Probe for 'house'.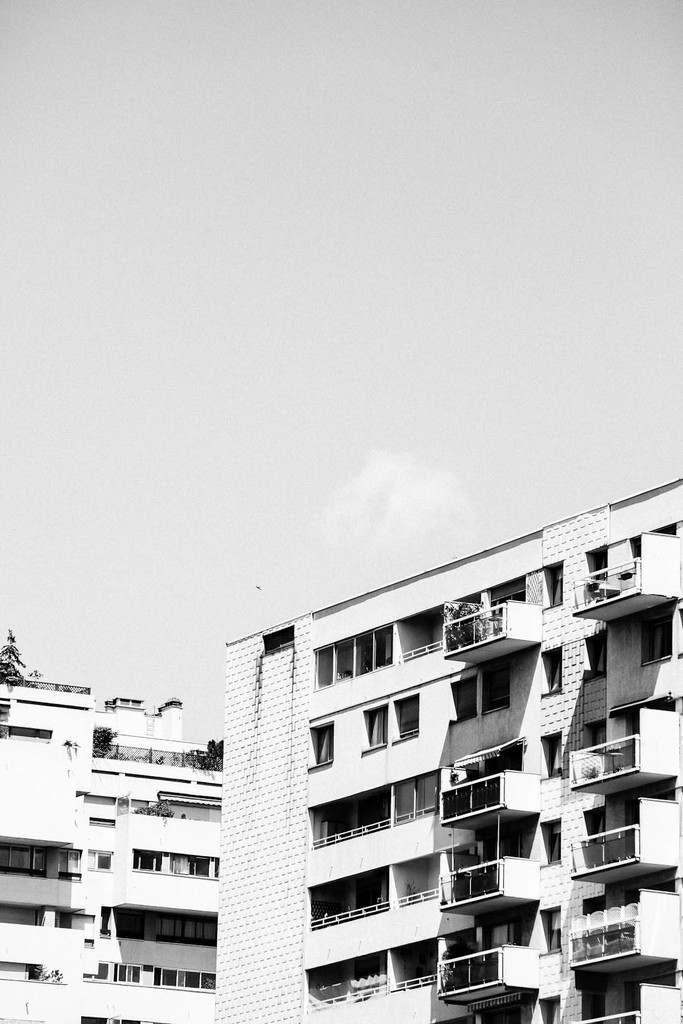
Probe result: 0, 692, 225, 993.
